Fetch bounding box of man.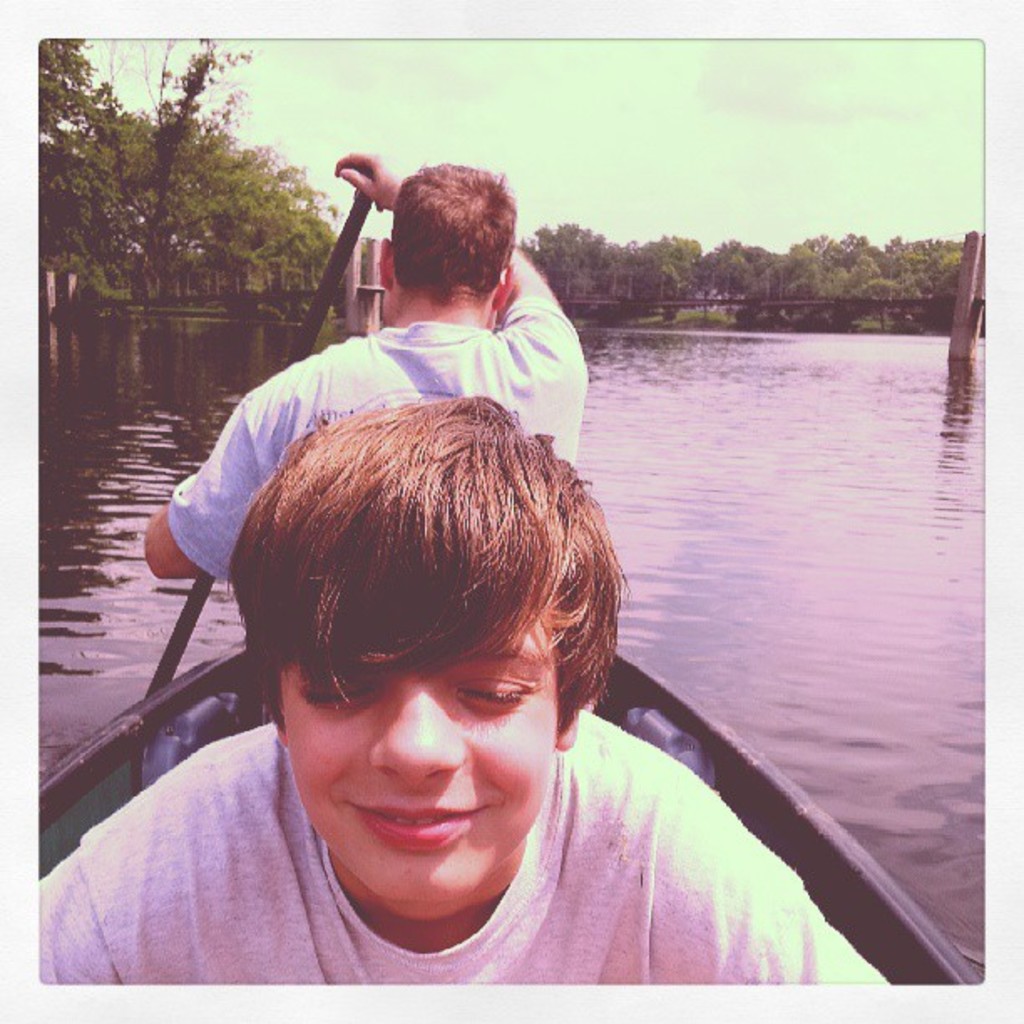
Bbox: box=[42, 388, 890, 989].
